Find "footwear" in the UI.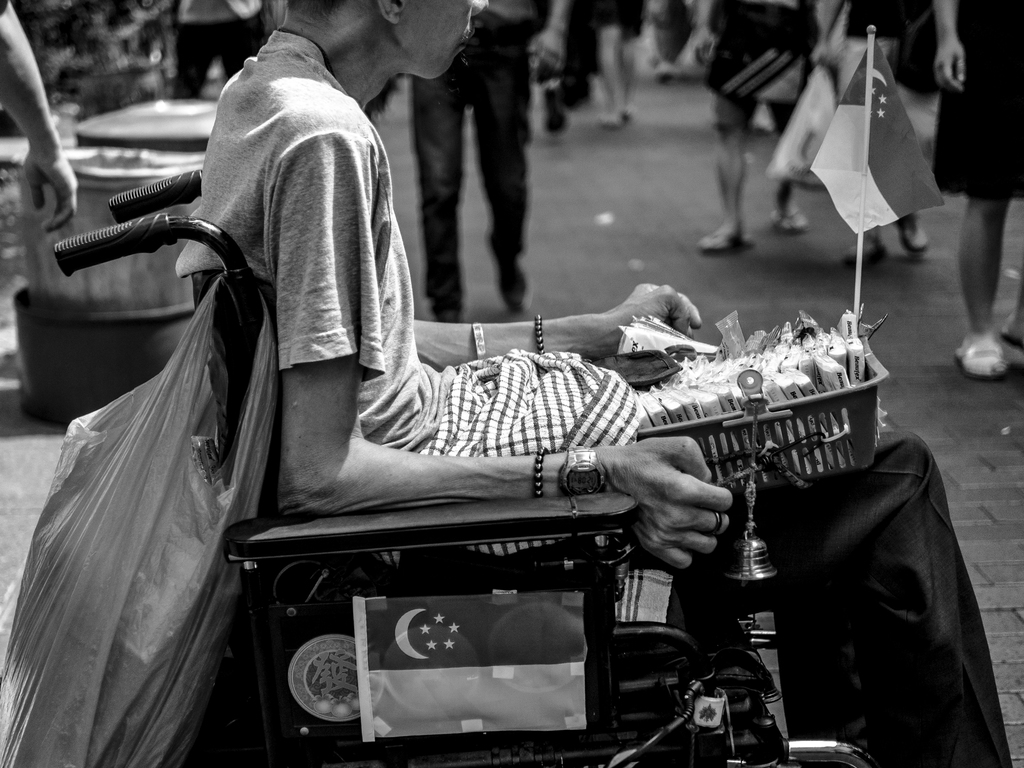
UI element at <bbox>848, 236, 892, 264</bbox>.
